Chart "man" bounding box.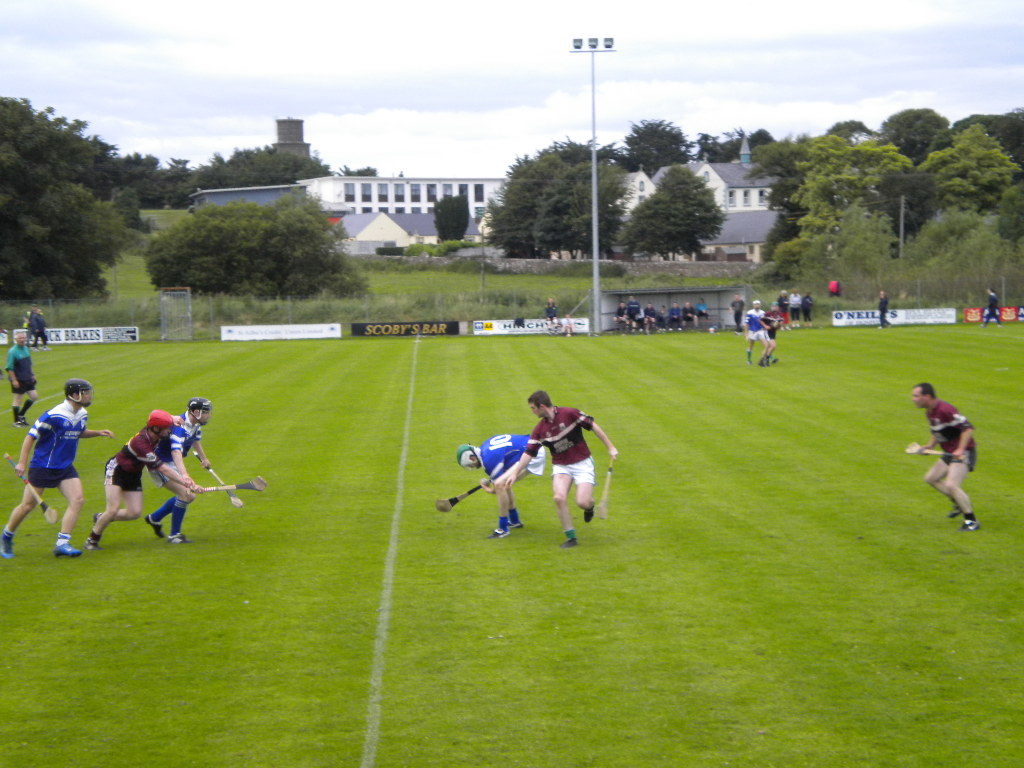
Charted: <box>455,434,548,541</box>.
